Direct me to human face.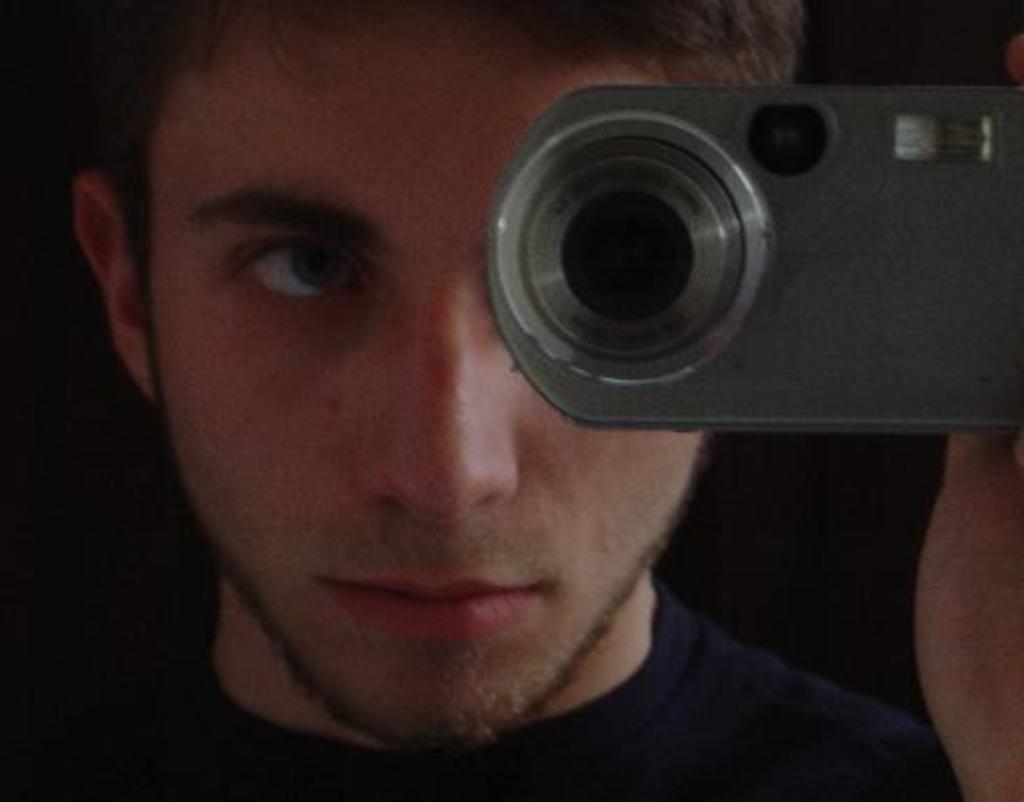
Direction: region(128, 0, 713, 747).
